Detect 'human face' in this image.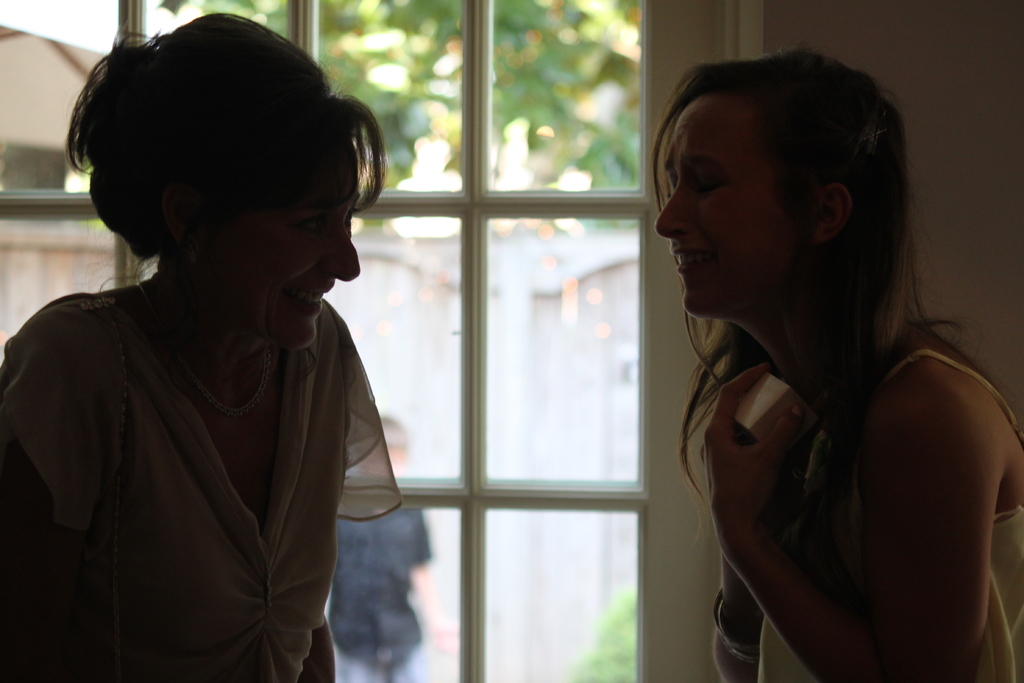
Detection: x1=207 y1=159 x2=359 y2=356.
